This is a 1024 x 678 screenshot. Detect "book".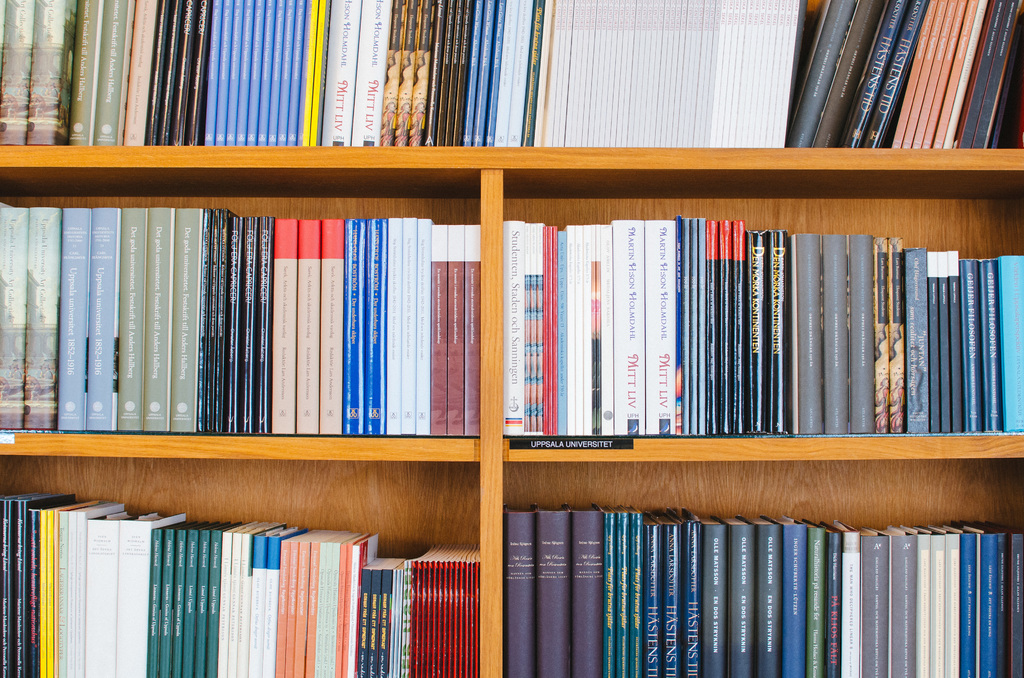
{"x1": 822, "y1": 227, "x2": 855, "y2": 429}.
